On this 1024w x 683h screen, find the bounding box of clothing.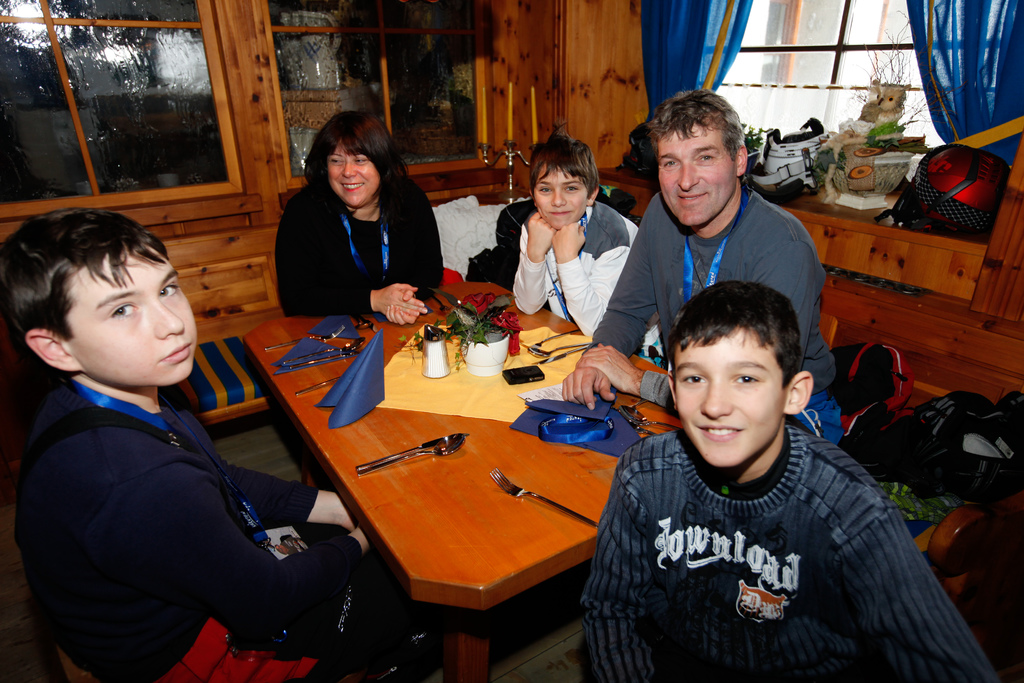
Bounding box: <region>581, 185, 841, 443</region>.
